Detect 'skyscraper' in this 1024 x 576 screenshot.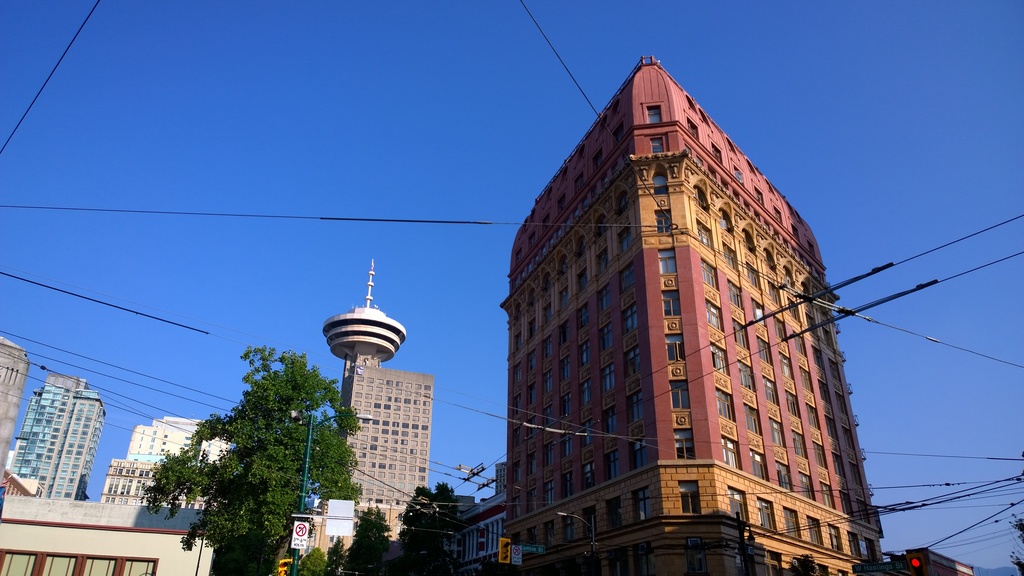
Detection: left=477, top=52, right=886, bottom=564.
